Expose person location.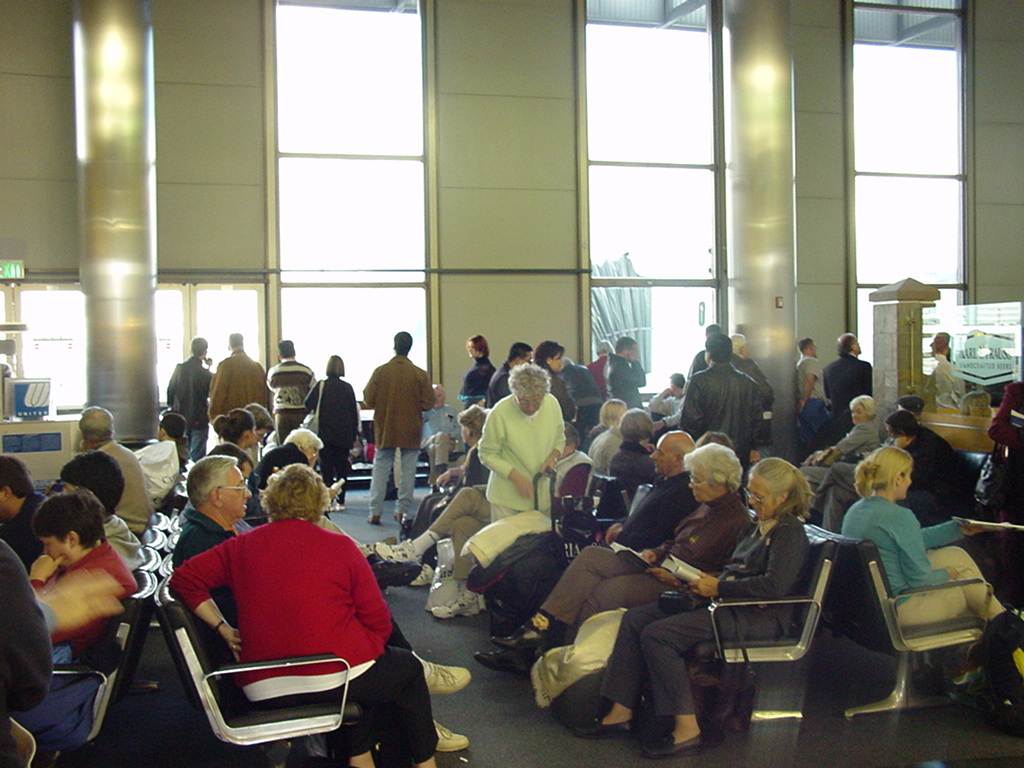
Exposed at <box>604,338,643,403</box>.
